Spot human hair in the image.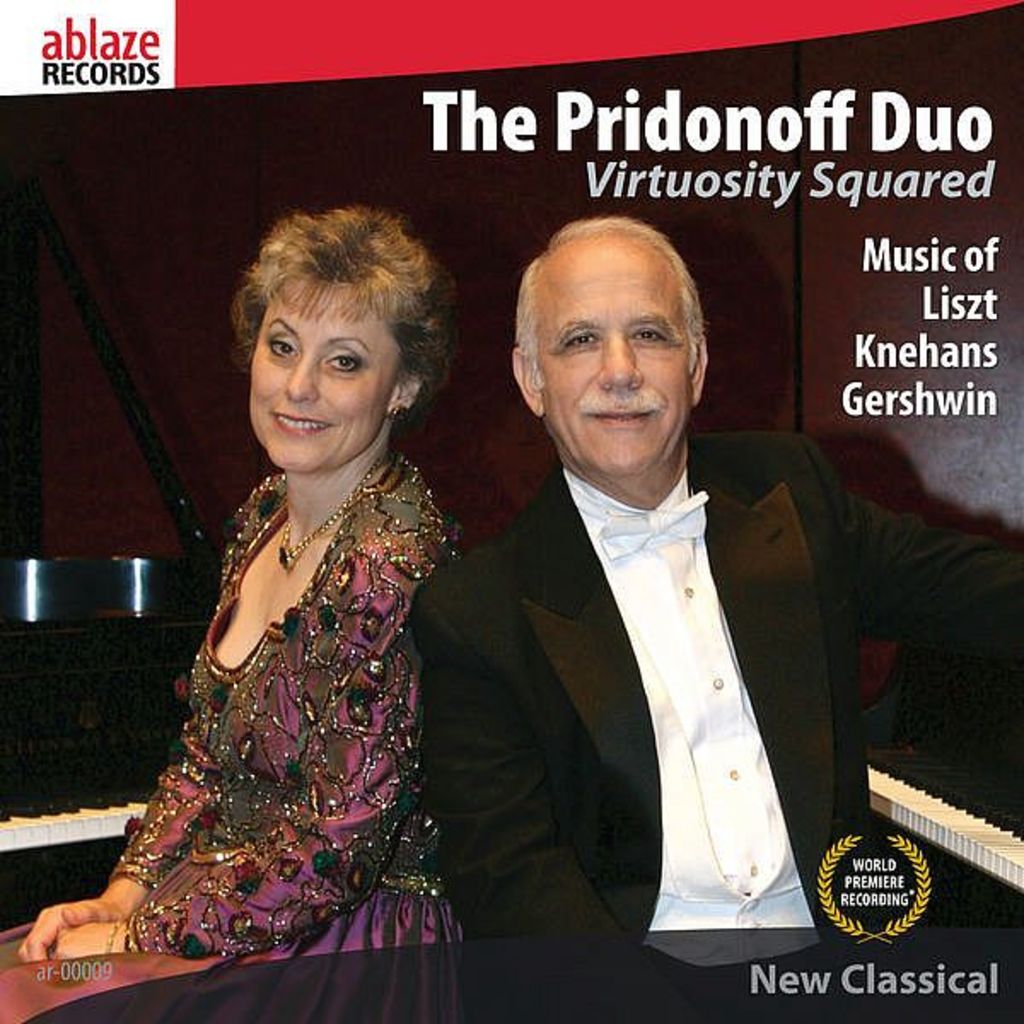
human hair found at [x1=229, y1=203, x2=459, y2=427].
